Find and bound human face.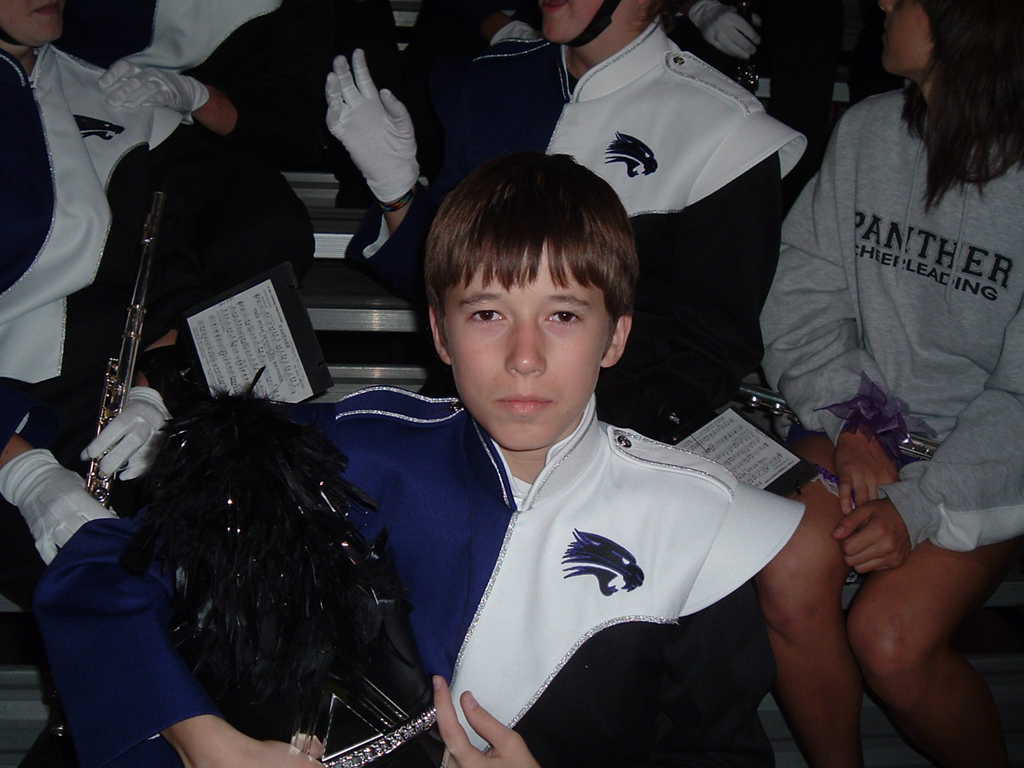
Bound: bbox(0, 0, 62, 38).
